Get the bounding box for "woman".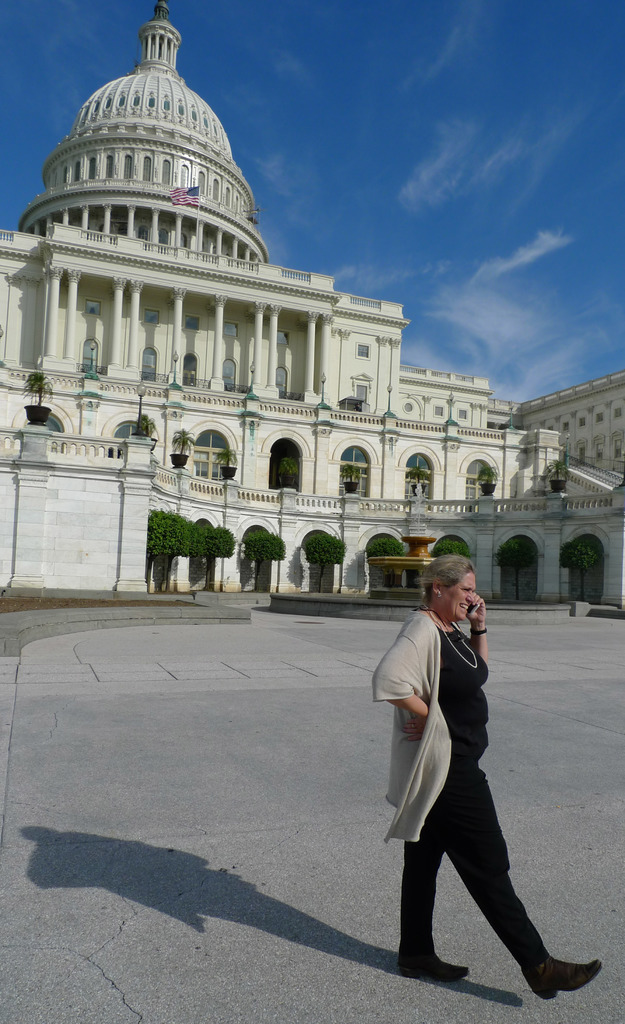
rect(392, 545, 542, 1003).
